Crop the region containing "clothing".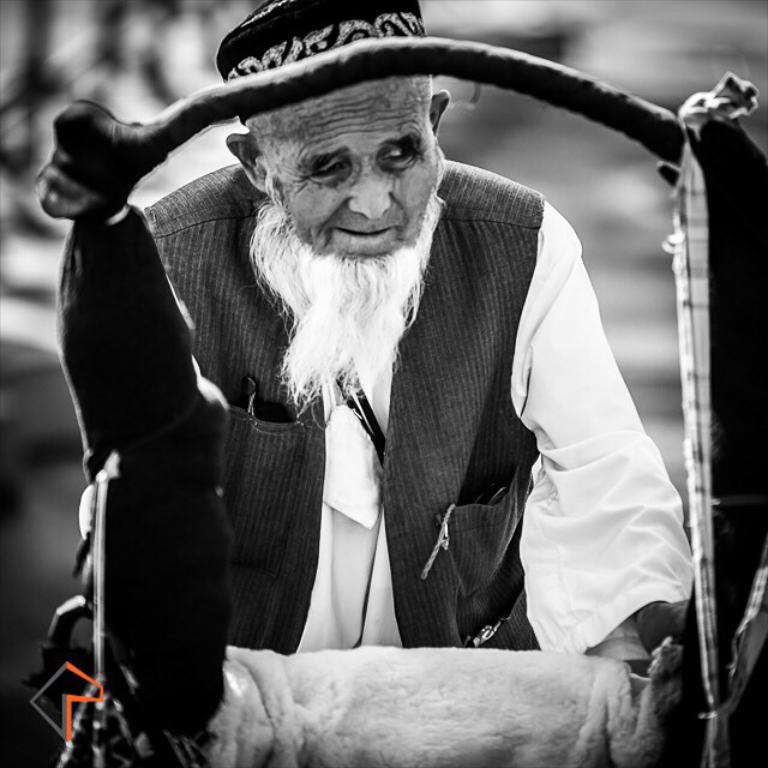
Crop region: (109,167,670,683).
